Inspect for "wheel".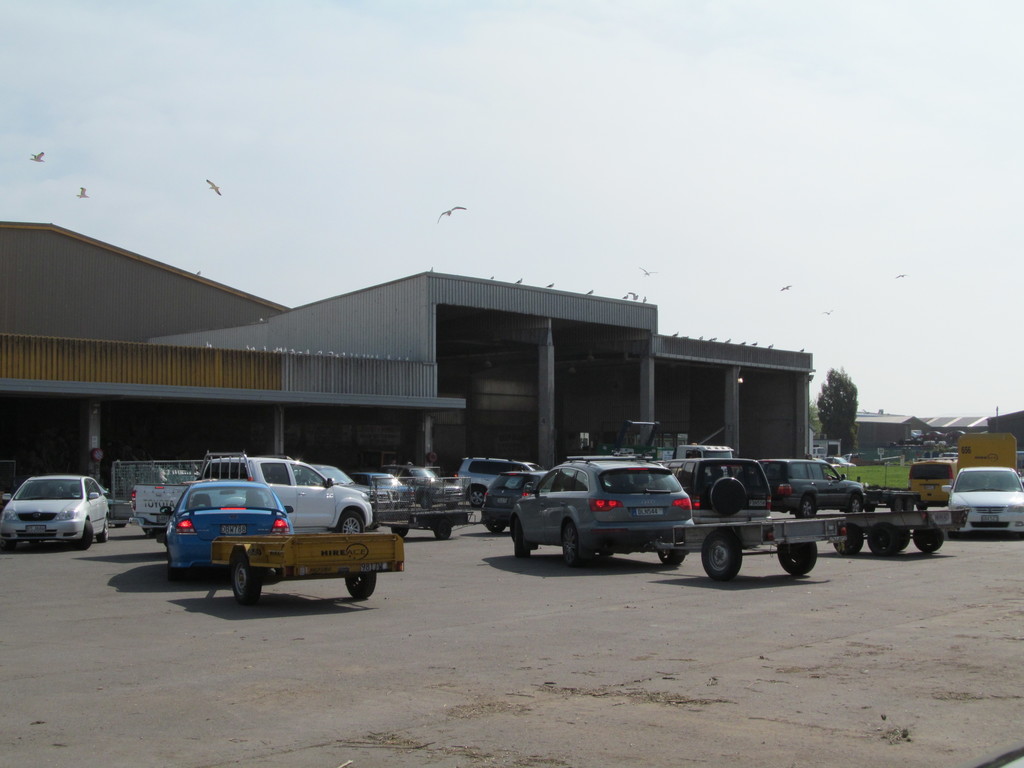
Inspection: [345,570,377,598].
